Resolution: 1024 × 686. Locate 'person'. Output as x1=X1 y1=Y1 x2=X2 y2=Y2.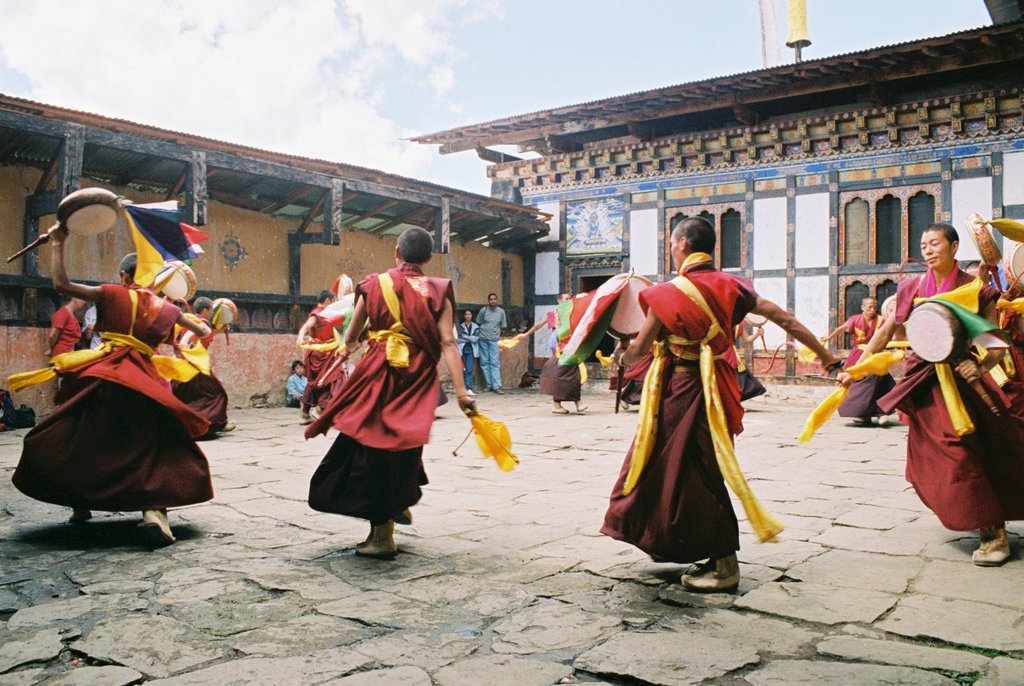
x1=515 y1=291 x2=588 y2=418.
